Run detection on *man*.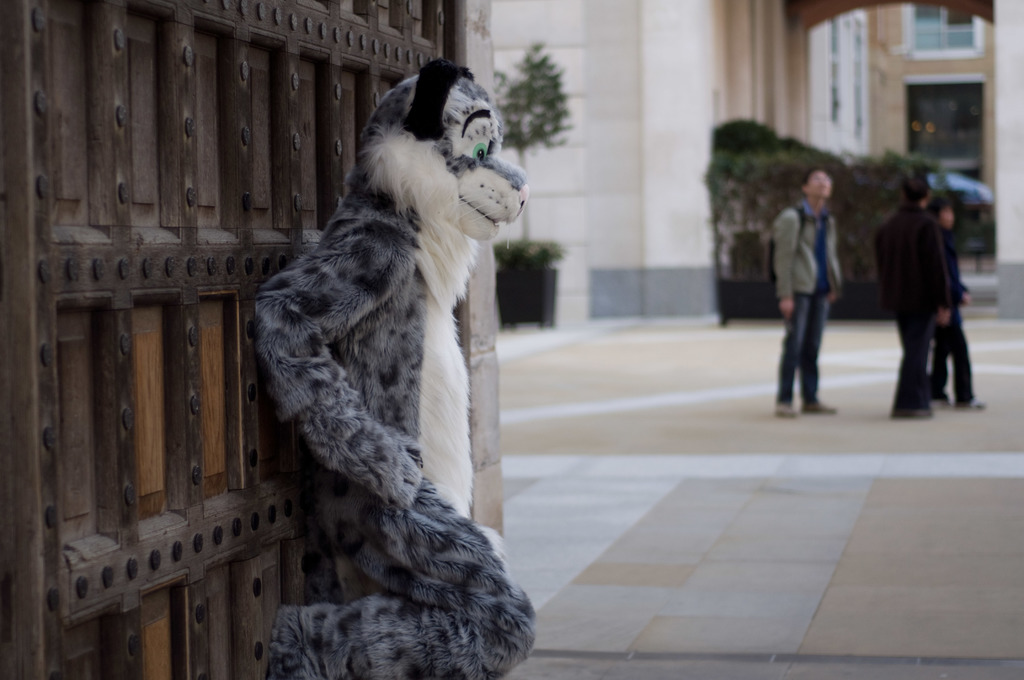
Result: 772 159 840 416.
